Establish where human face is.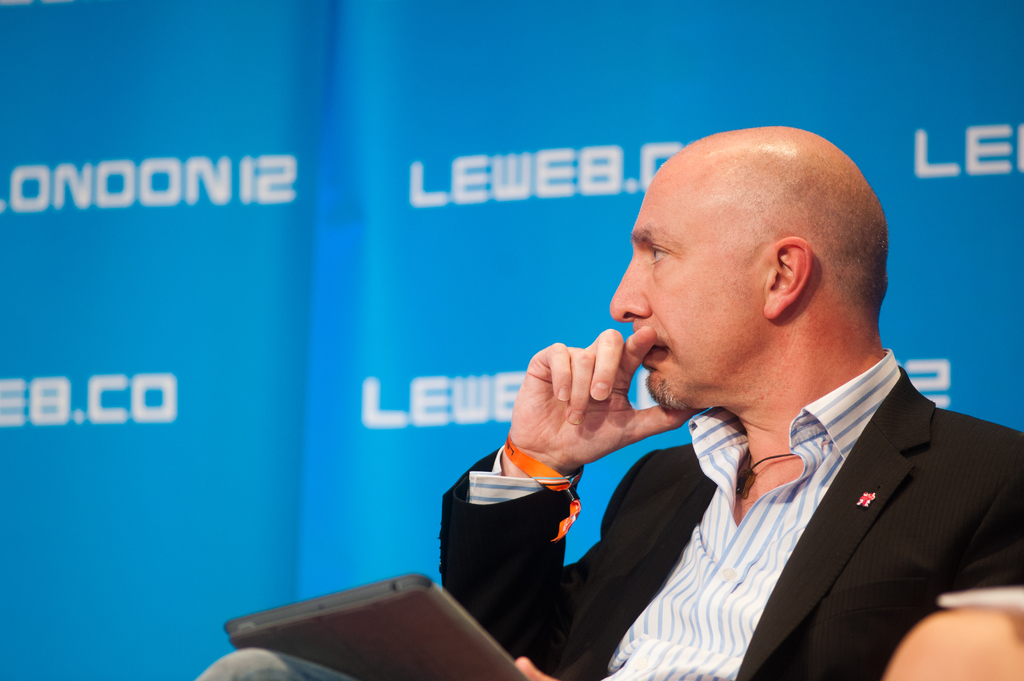
Established at (609,168,755,412).
